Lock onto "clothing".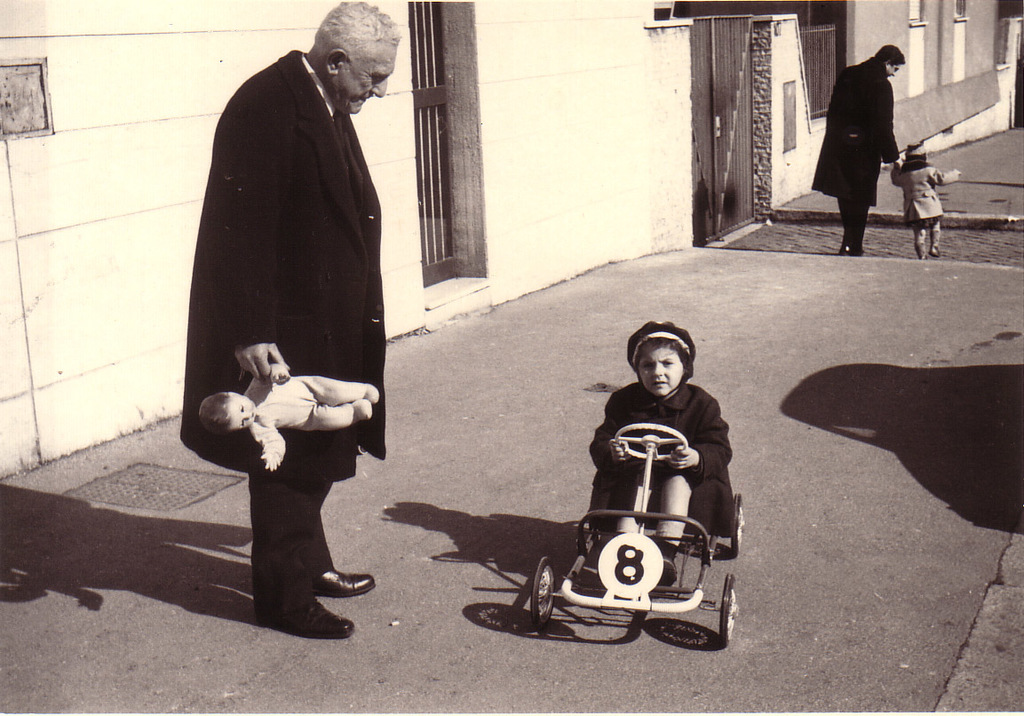
Locked: 174:21:417:571.
